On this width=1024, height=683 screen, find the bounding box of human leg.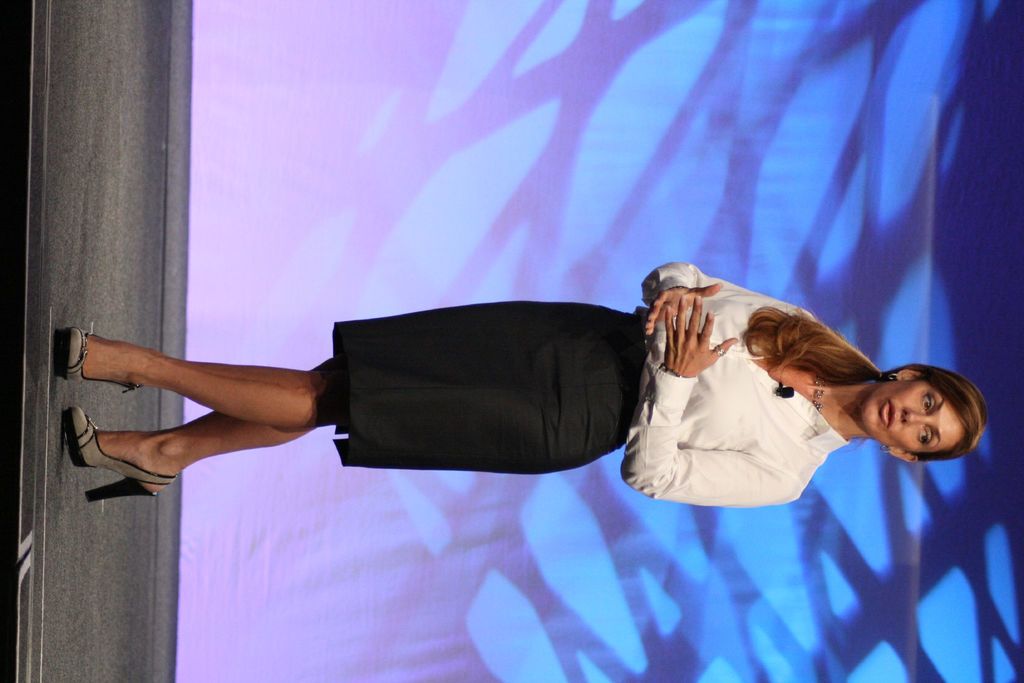
Bounding box: bbox=(60, 324, 628, 477).
